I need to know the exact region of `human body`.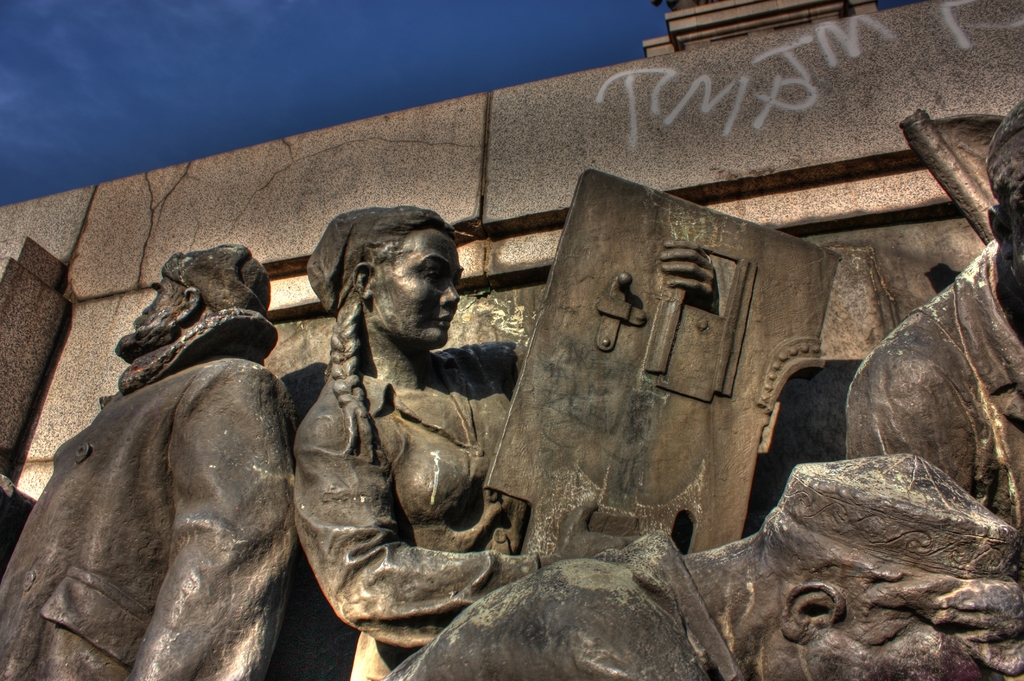
Region: 30, 229, 306, 680.
